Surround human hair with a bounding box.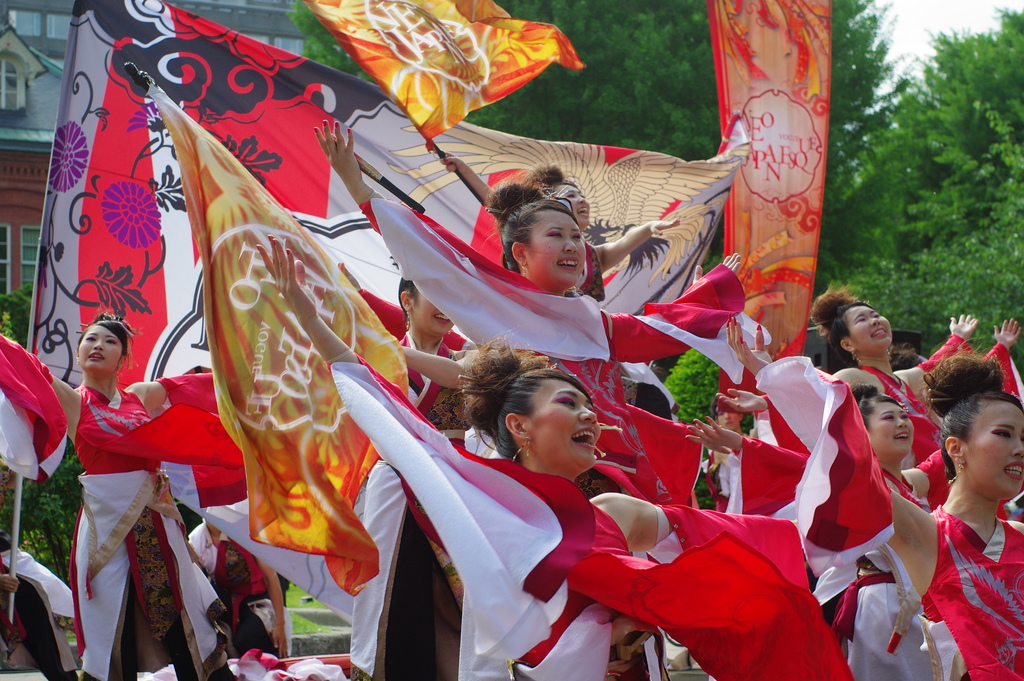
l=888, t=341, r=923, b=372.
